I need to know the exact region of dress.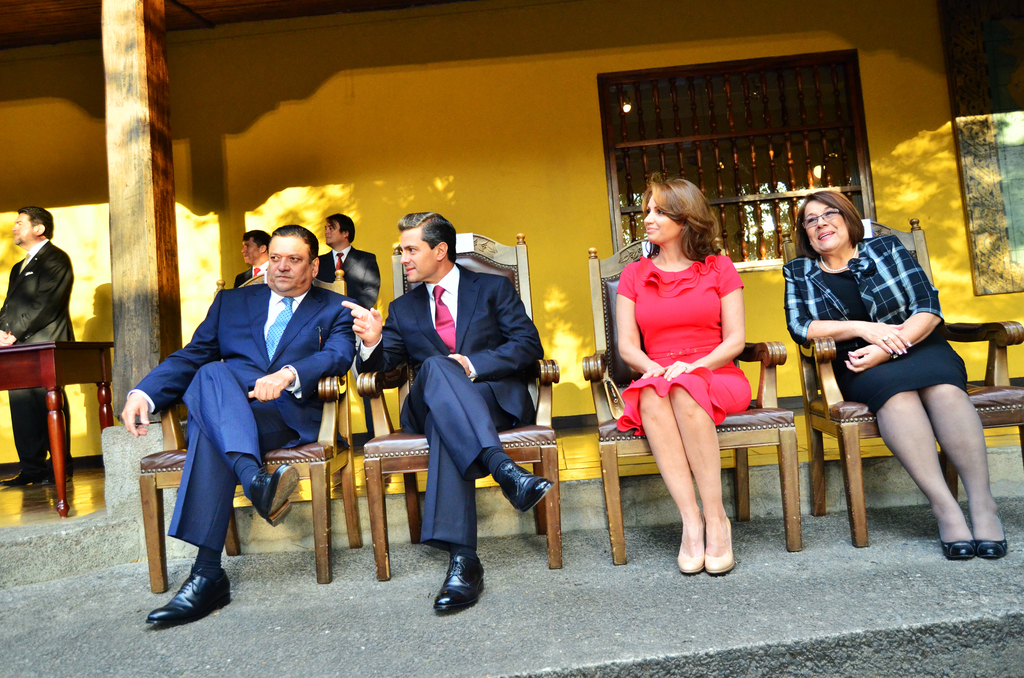
Region: bbox=[600, 236, 760, 426].
